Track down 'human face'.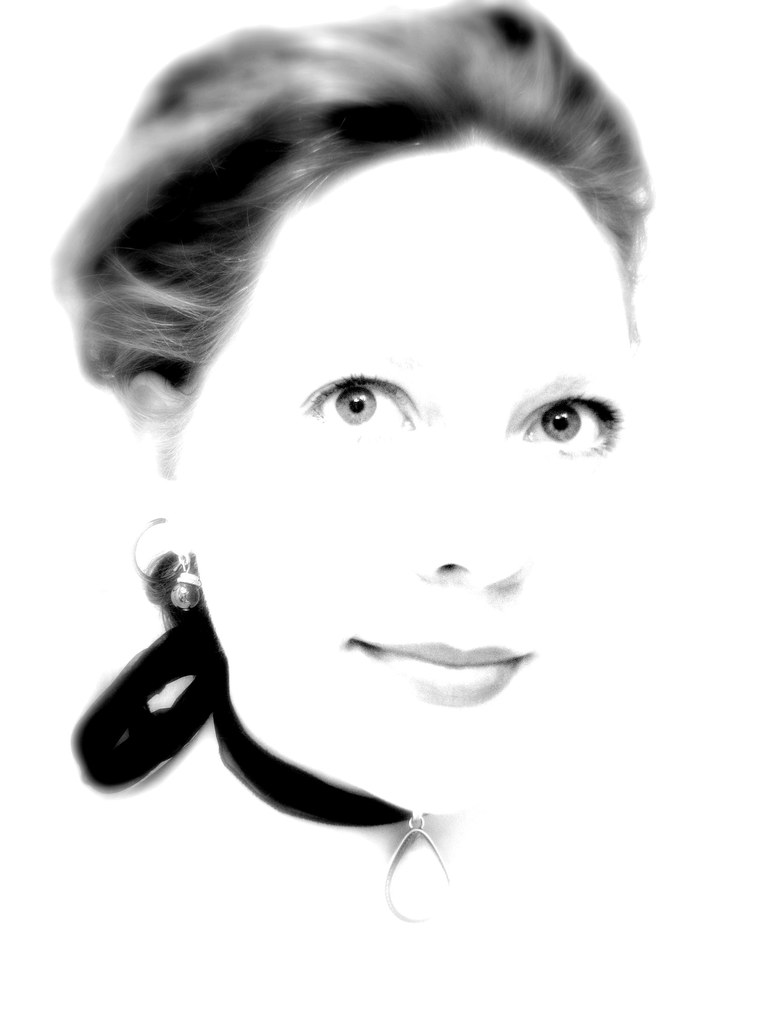
Tracked to pyautogui.locateOnScreen(184, 134, 645, 808).
